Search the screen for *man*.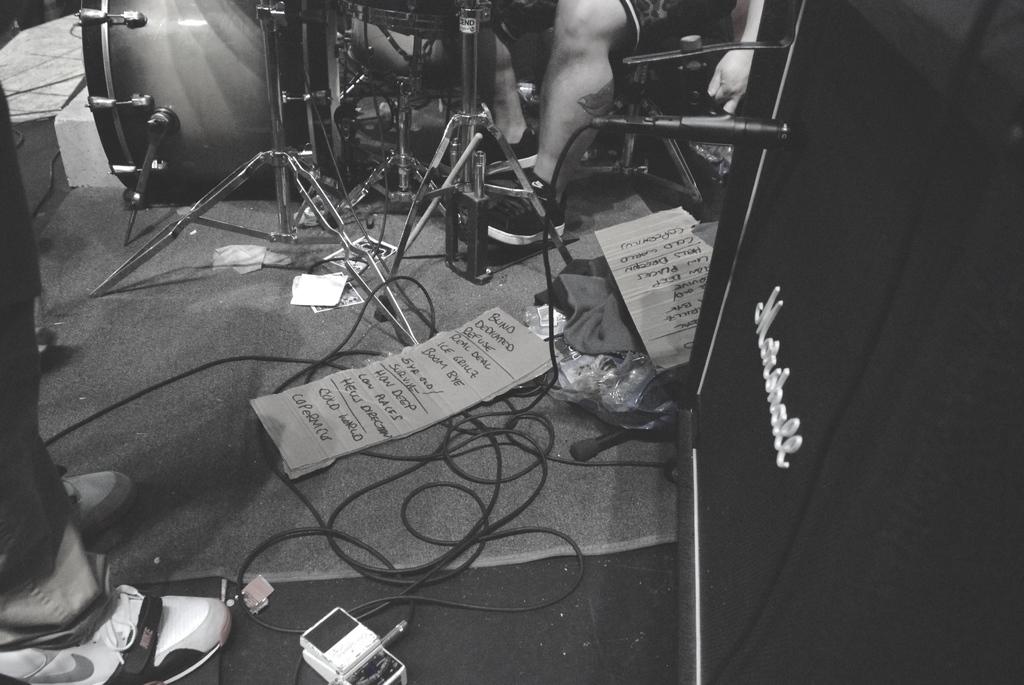
Found at bbox=[0, 56, 222, 684].
